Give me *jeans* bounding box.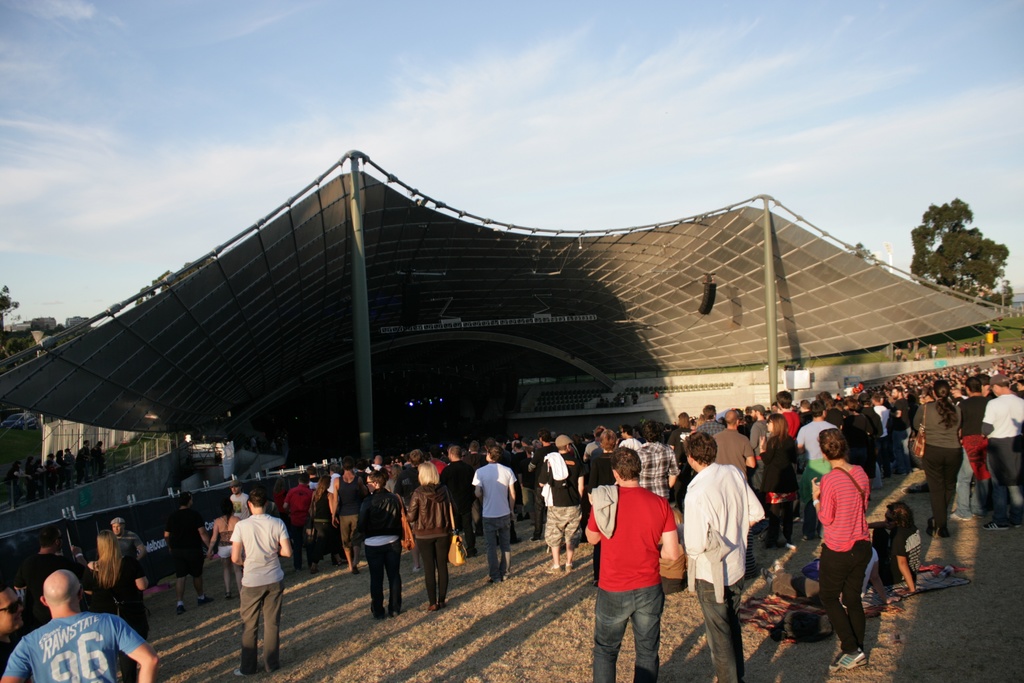
bbox=[819, 541, 872, 654].
